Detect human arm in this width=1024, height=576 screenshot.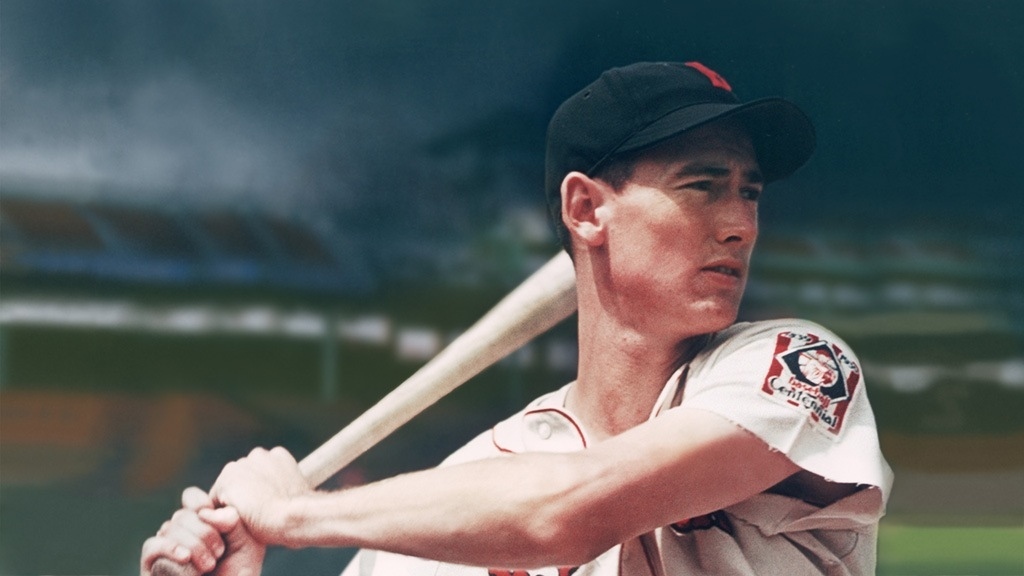
Detection: select_region(140, 488, 269, 575).
